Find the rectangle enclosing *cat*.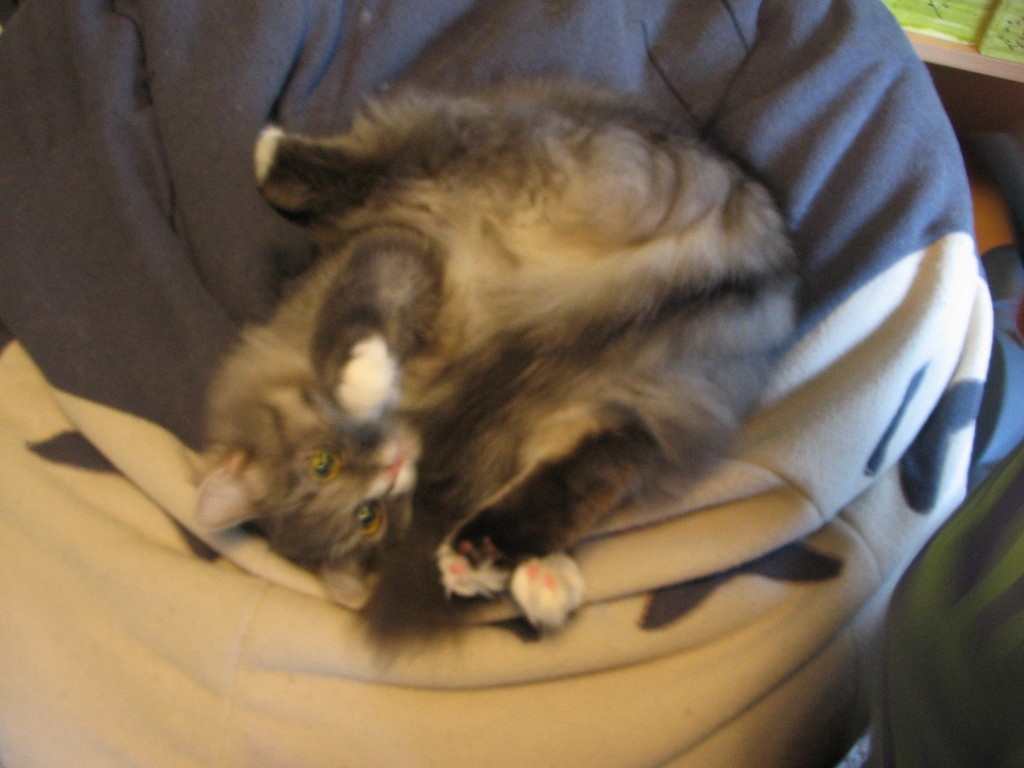
rect(181, 72, 797, 676).
